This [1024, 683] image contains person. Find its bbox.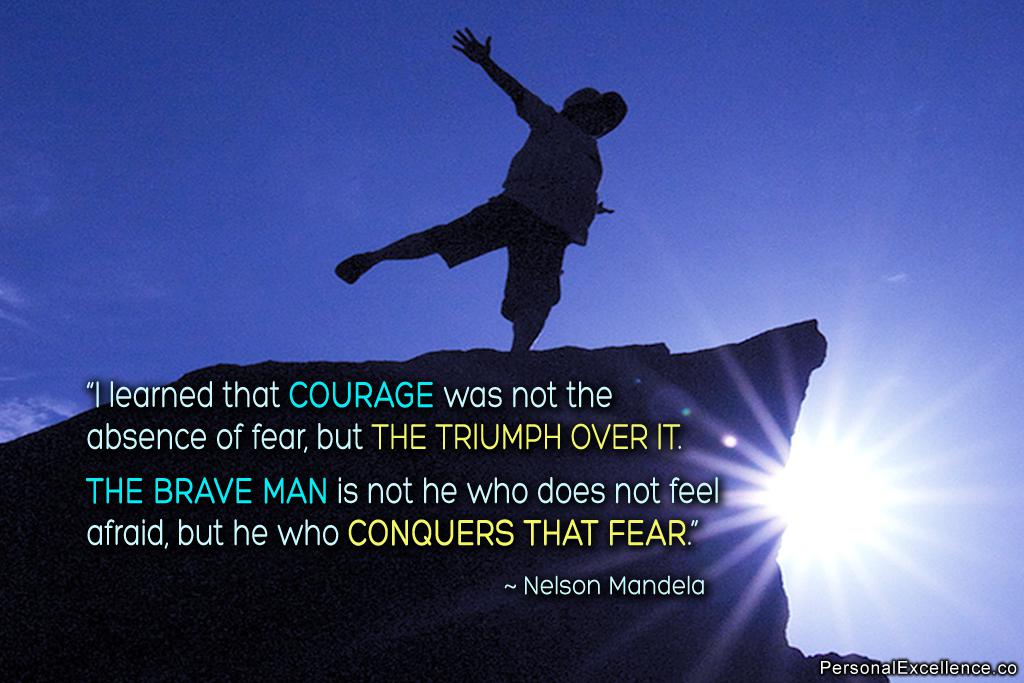
bbox=[355, 0, 639, 392].
